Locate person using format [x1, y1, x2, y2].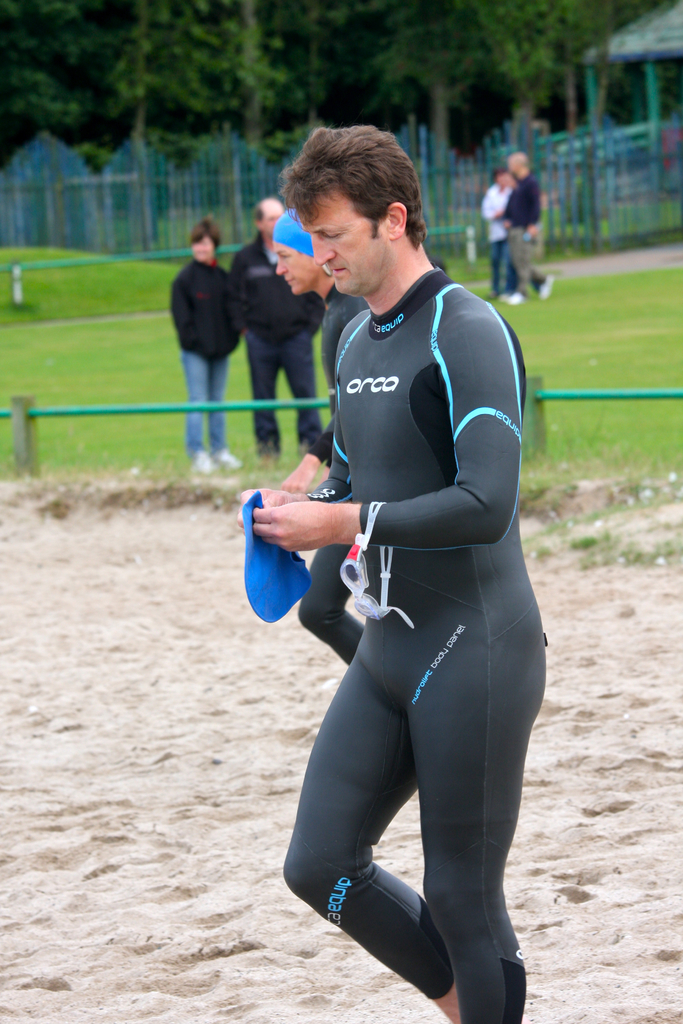
[230, 181, 318, 467].
